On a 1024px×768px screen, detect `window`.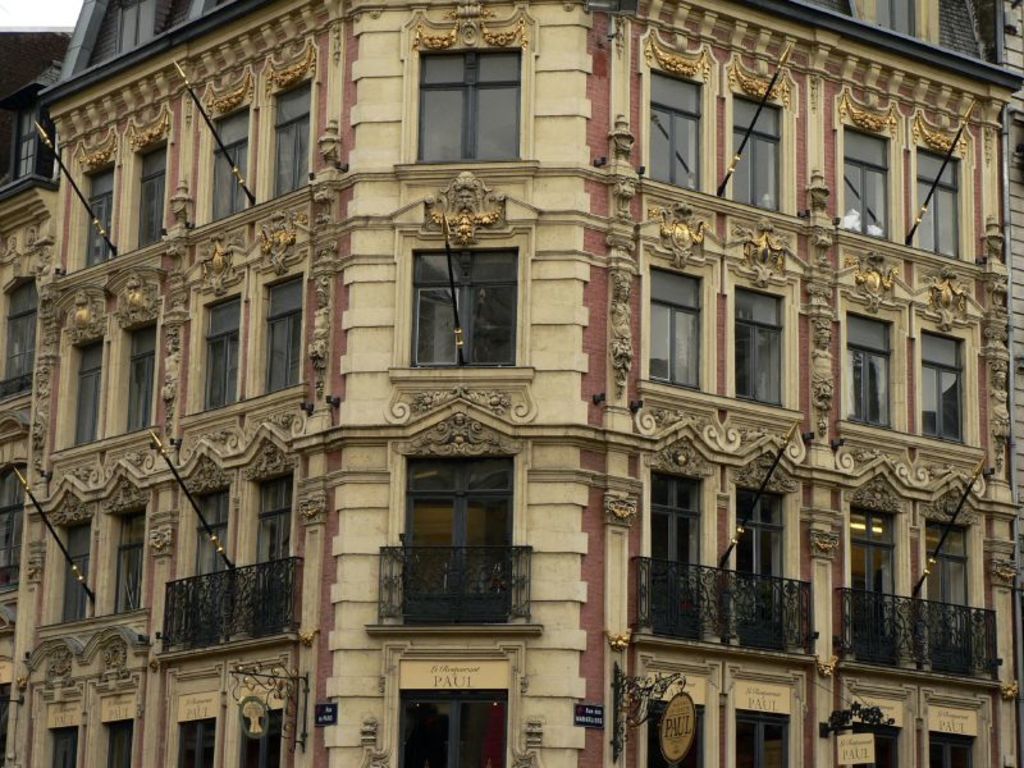
<region>259, 37, 320, 202</region>.
